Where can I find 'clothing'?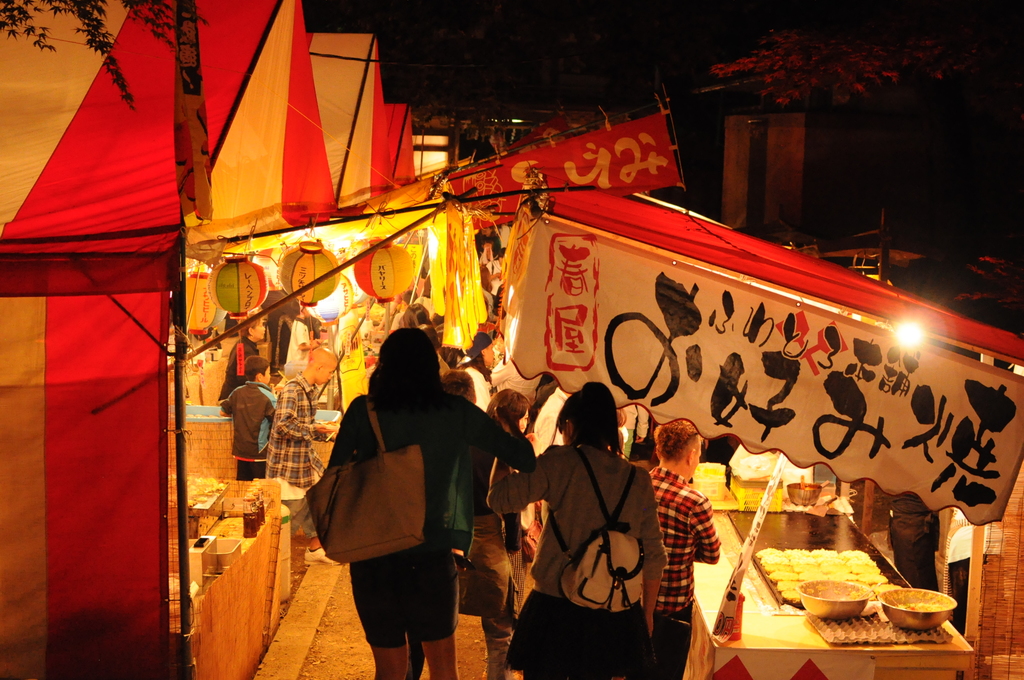
You can find it at bbox=(222, 311, 286, 407).
